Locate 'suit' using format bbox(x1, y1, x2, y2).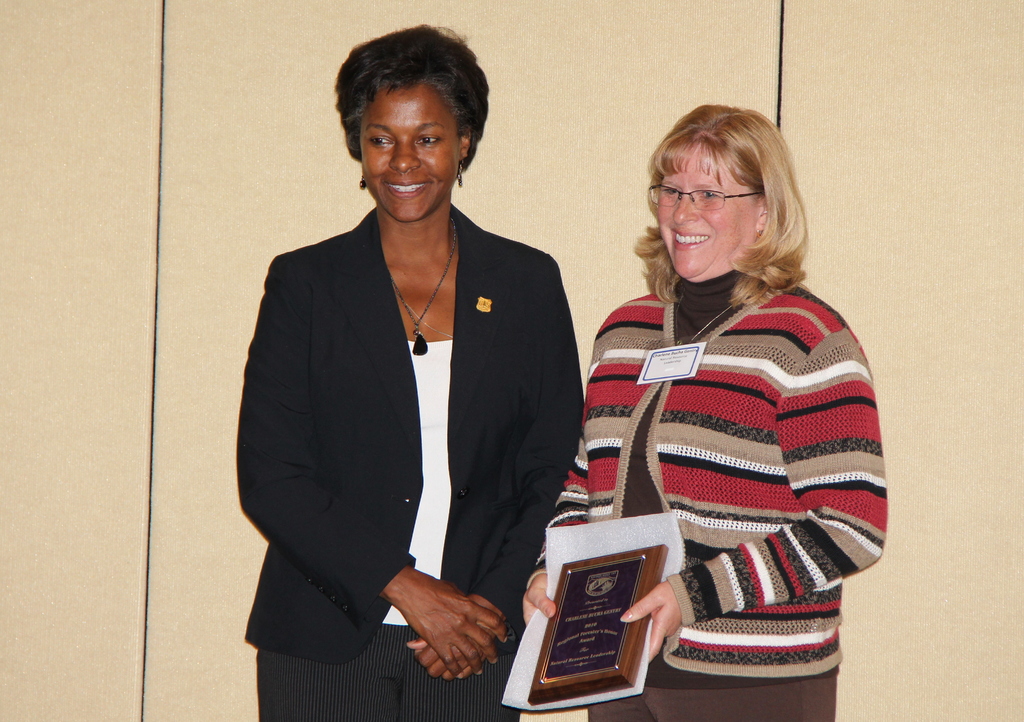
bbox(297, 157, 602, 686).
